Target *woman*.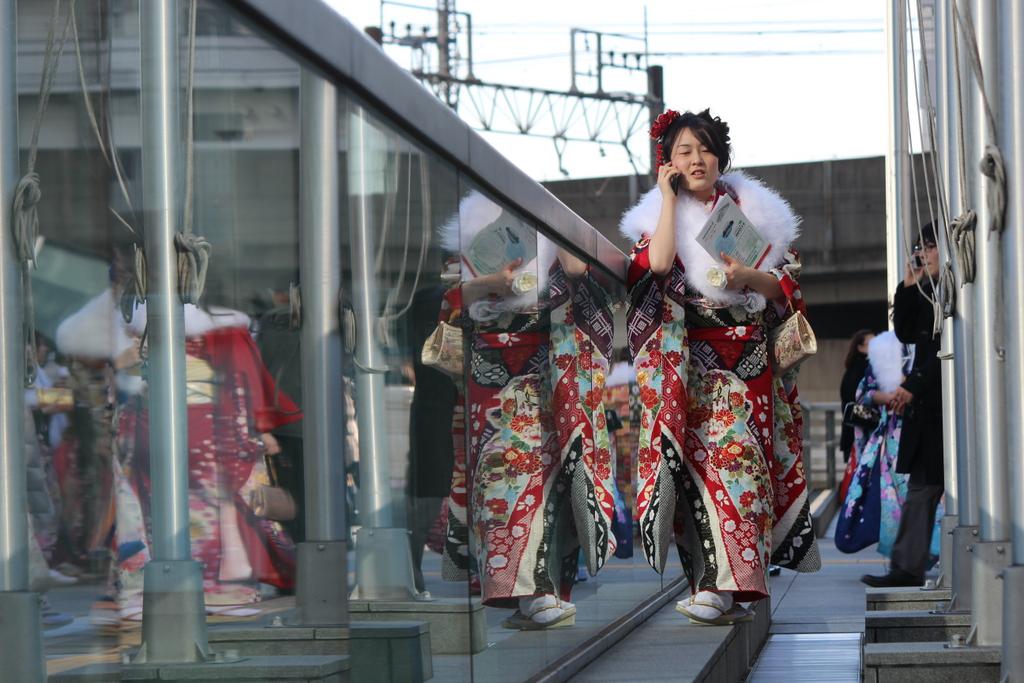
Target region: x1=859, y1=214, x2=944, y2=587.
